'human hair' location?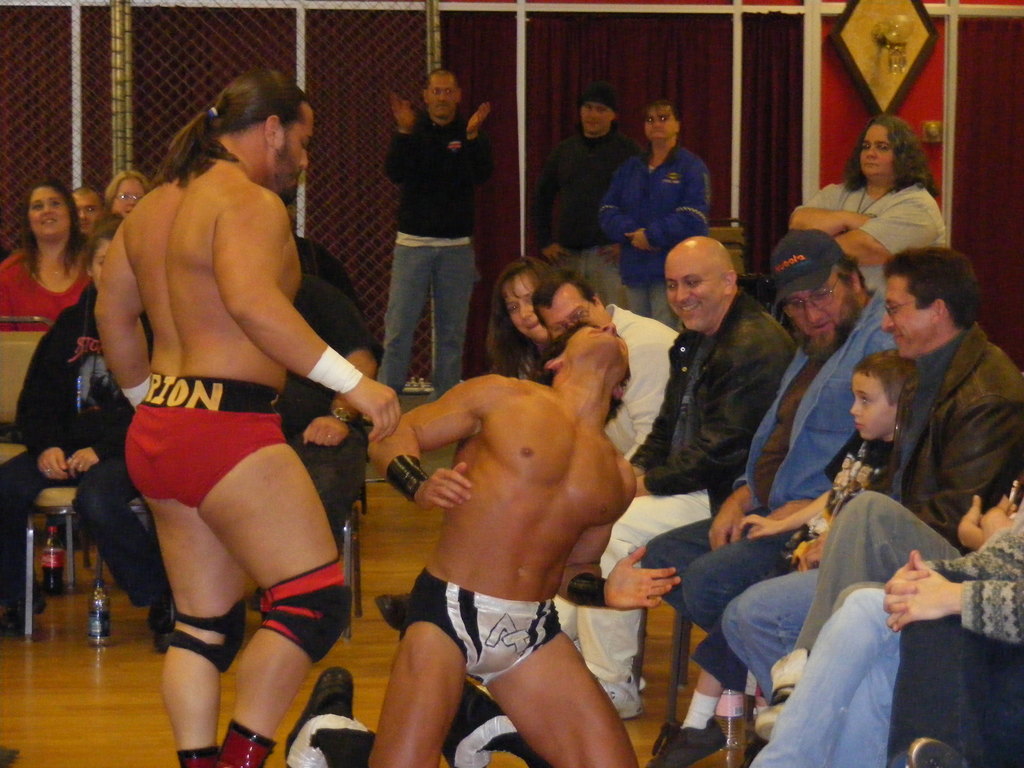
[147, 66, 313, 188]
